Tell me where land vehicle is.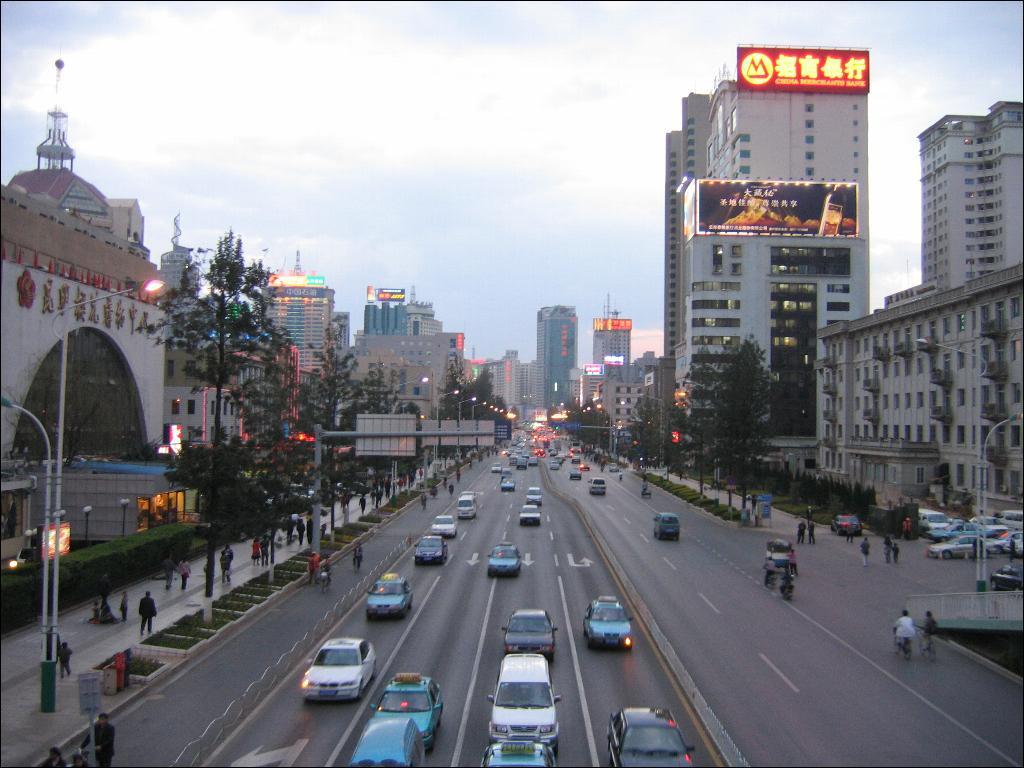
land vehicle is at bbox(897, 636, 908, 650).
